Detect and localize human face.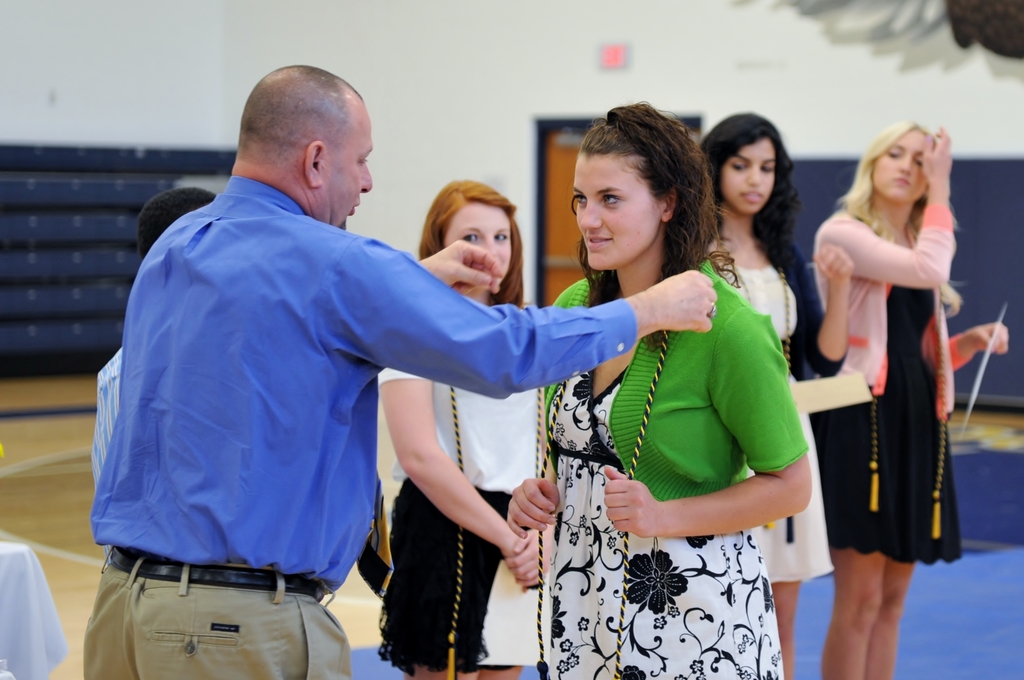
Localized at crop(321, 107, 380, 229).
